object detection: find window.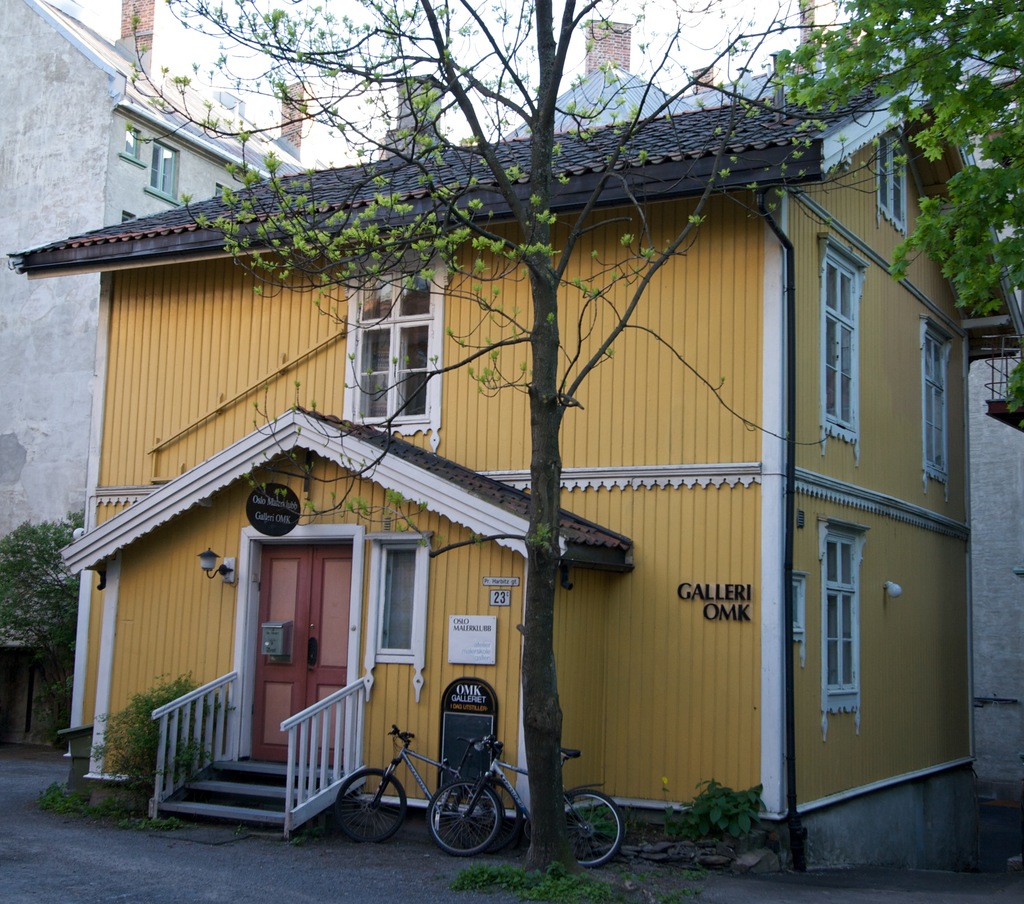
[819, 512, 891, 722].
